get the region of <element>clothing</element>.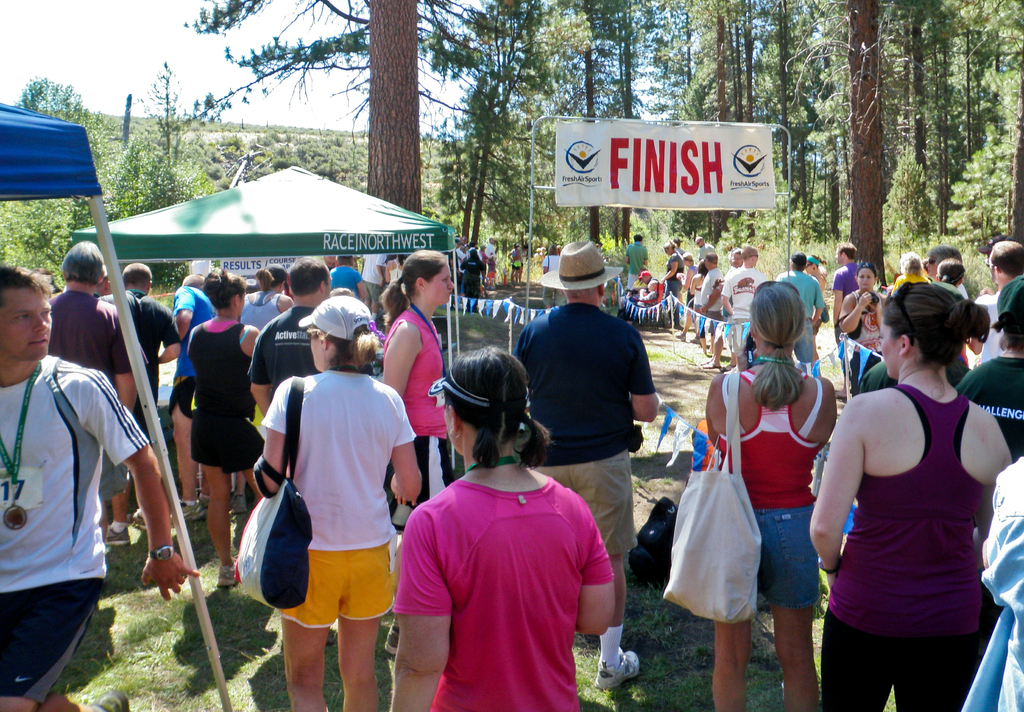
pyautogui.locateOnScreen(95, 287, 184, 407).
